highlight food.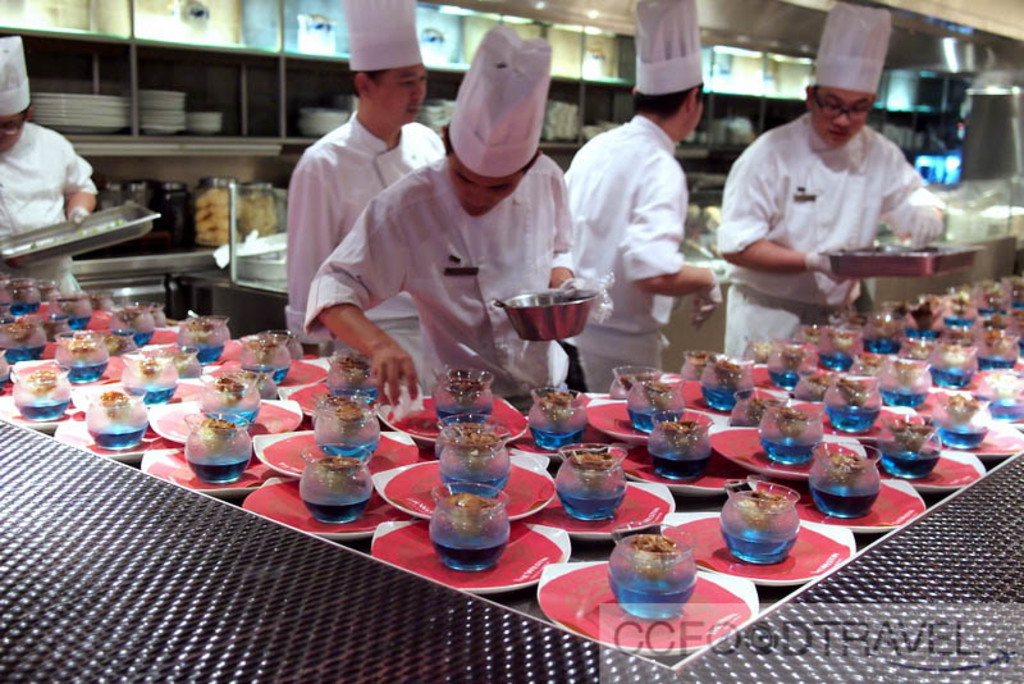
Highlighted region: [x1=102, y1=329, x2=125, y2=351].
